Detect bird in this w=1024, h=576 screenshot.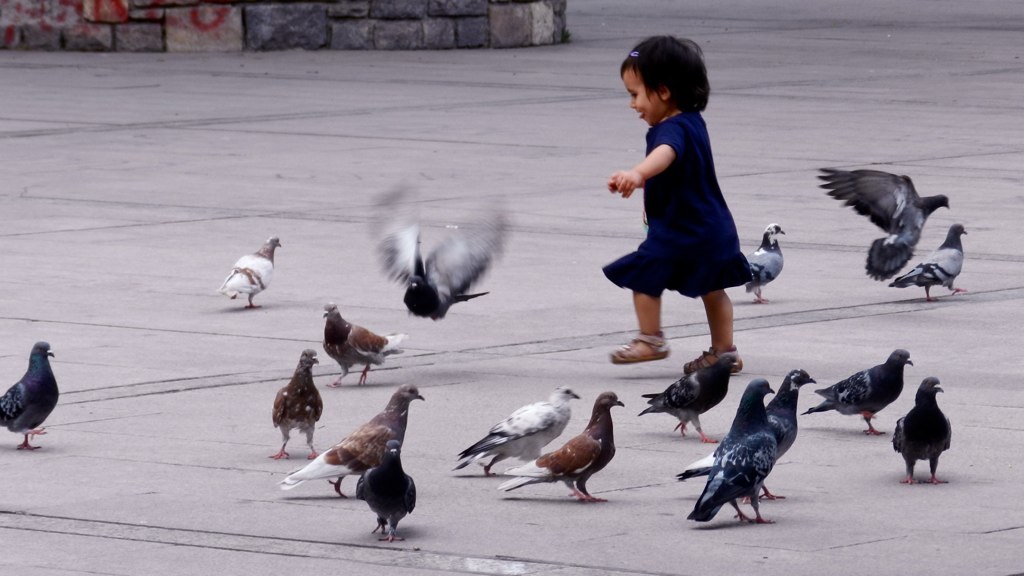
Detection: locate(890, 219, 970, 305).
